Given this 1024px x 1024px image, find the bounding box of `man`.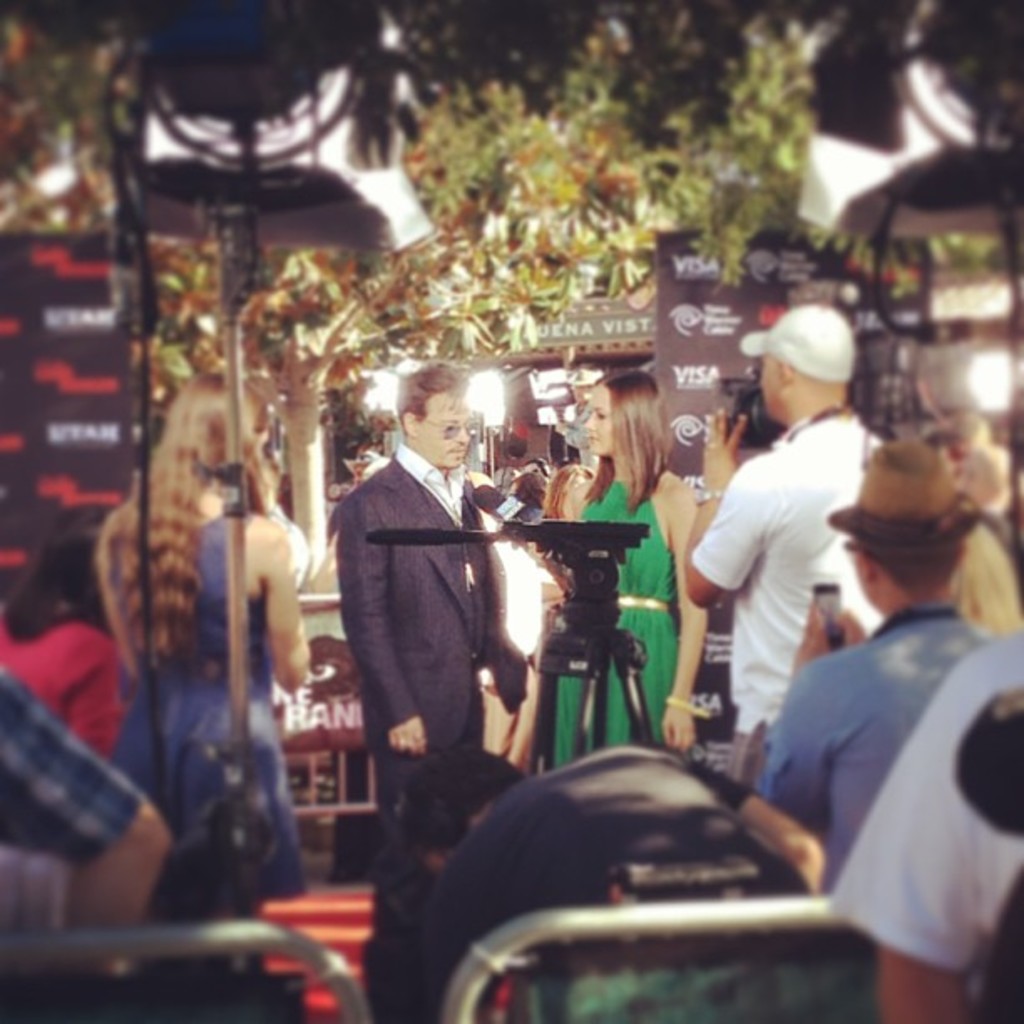
bbox=(331, 365, 545, 837).
